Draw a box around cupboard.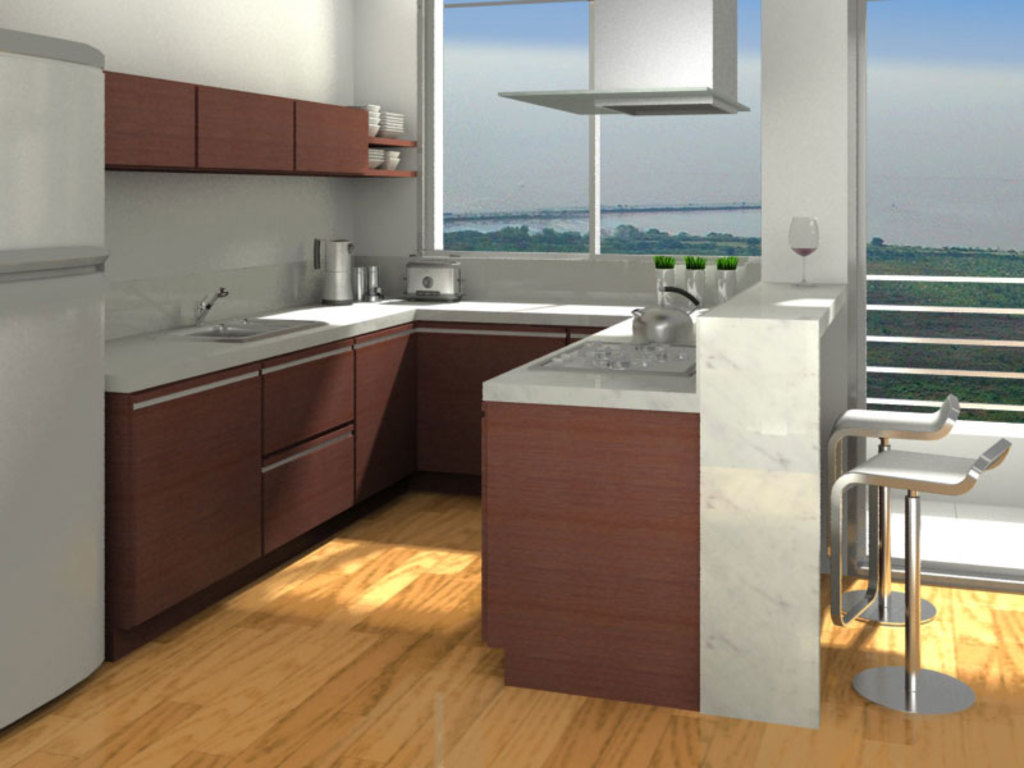
(99,64,421,177).
